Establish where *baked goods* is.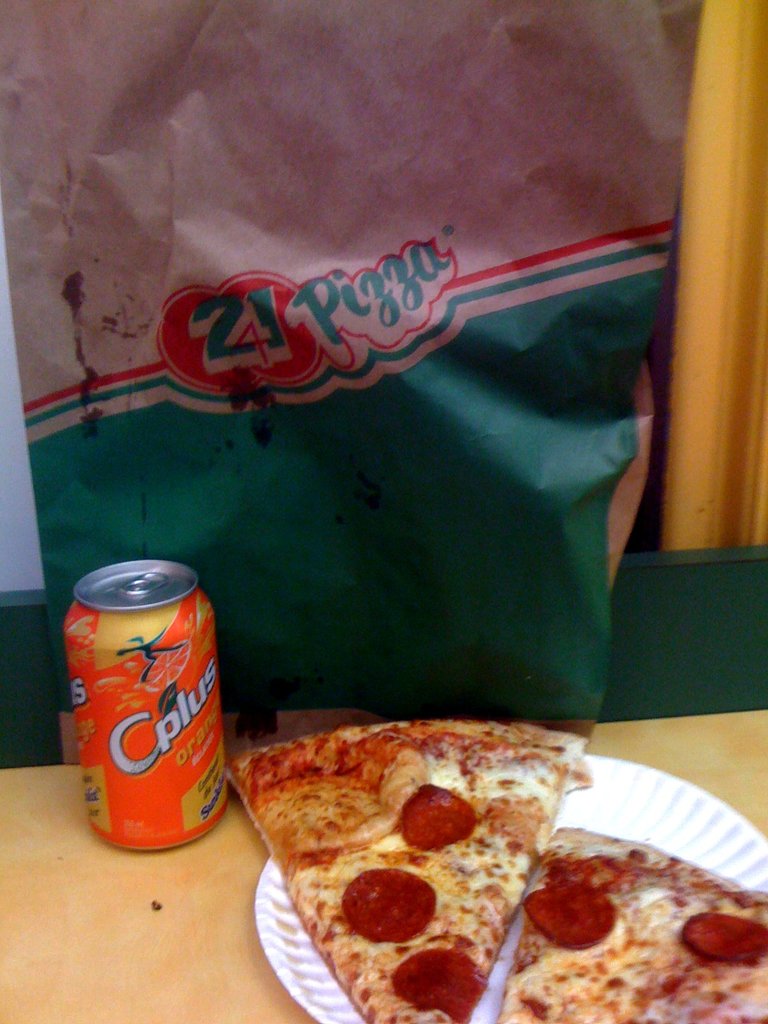
Established at detection(508, 811, 767, 1023).
